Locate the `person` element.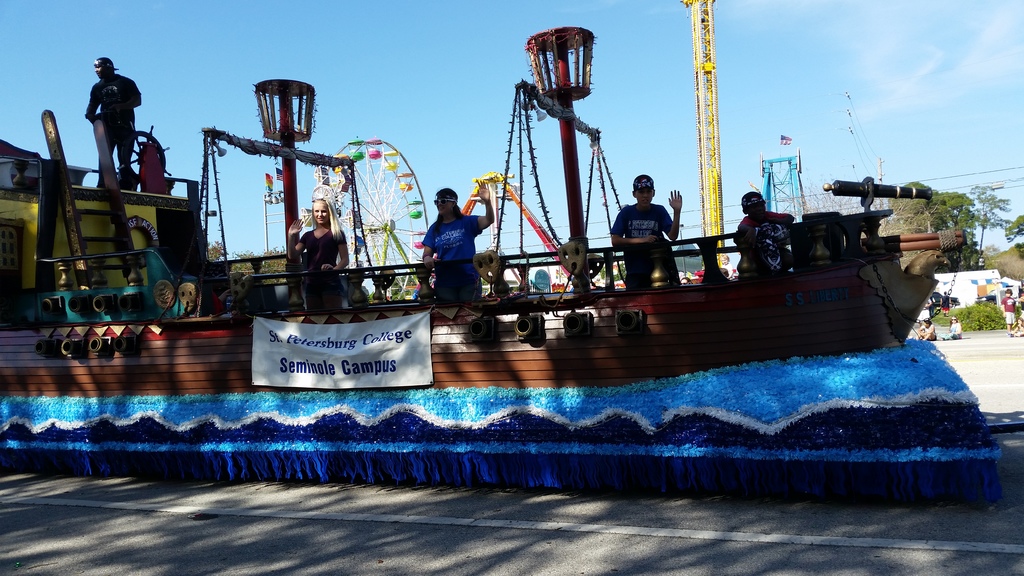
Element bbox: 735, 186, 803, 283.
